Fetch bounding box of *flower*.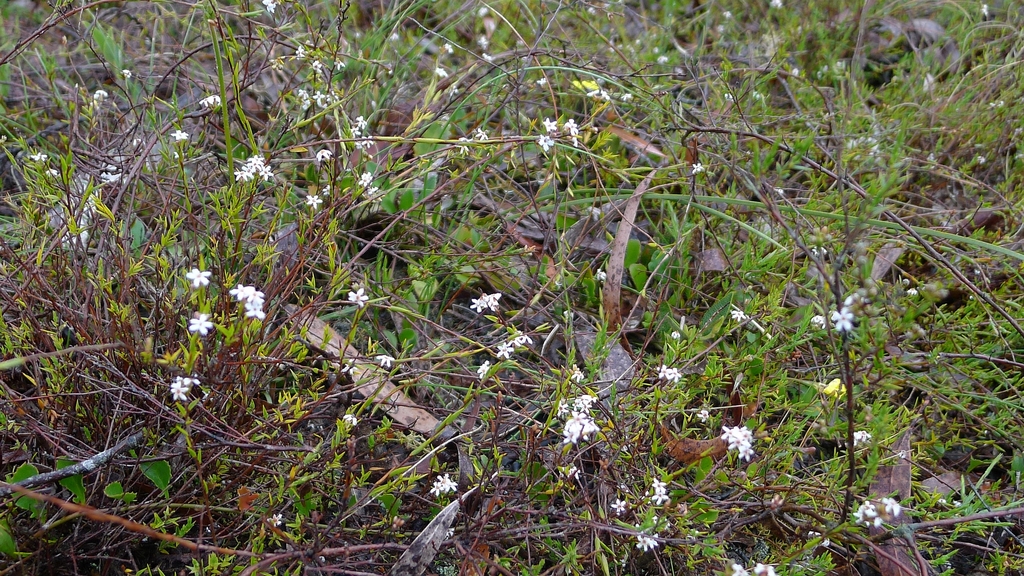
Bbox: (x1=351, y1=125, x2=360, y2=135).
